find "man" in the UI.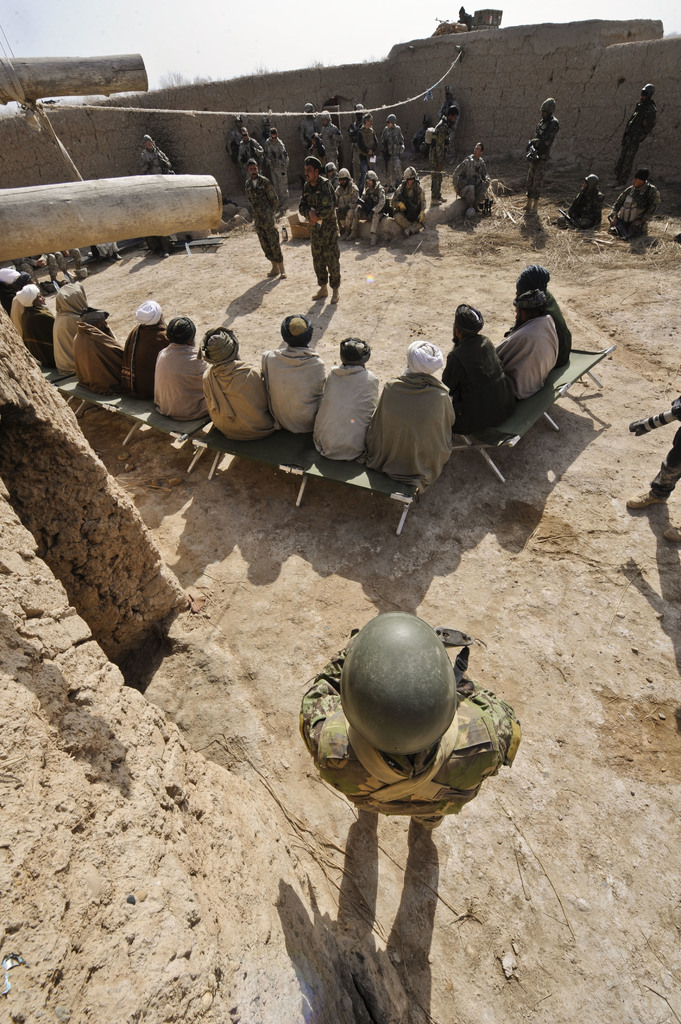
UI element at left=560, top=161, right=609, bottom=230.
